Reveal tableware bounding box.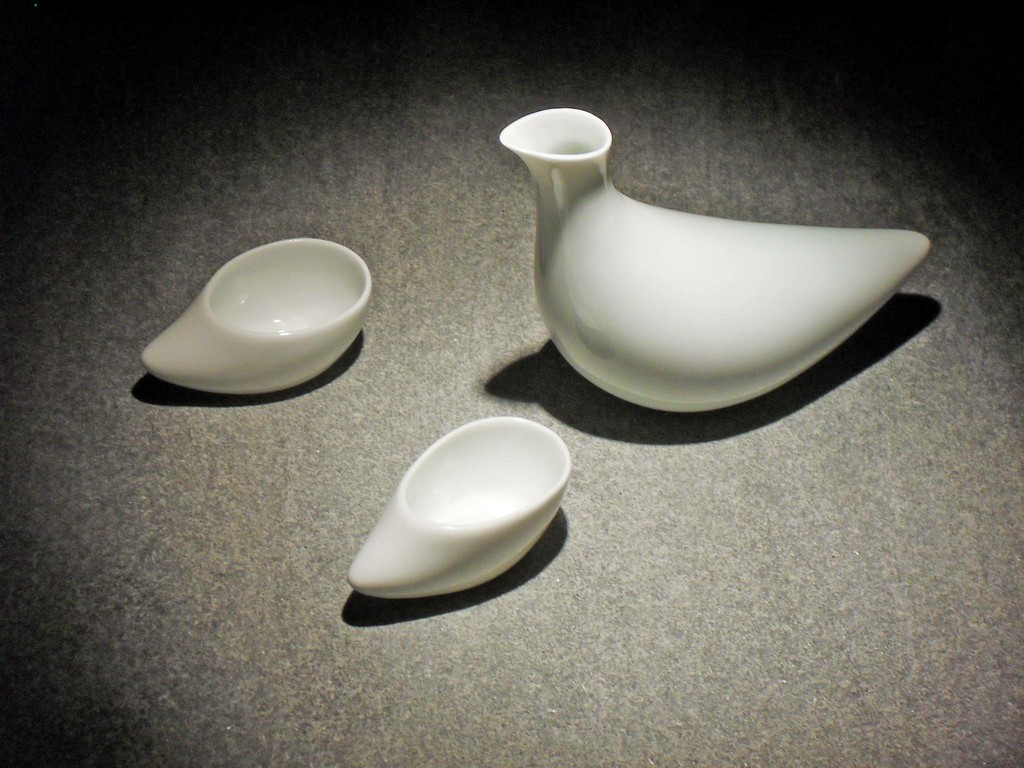
Revealed: 350, 416, 571, 601.
